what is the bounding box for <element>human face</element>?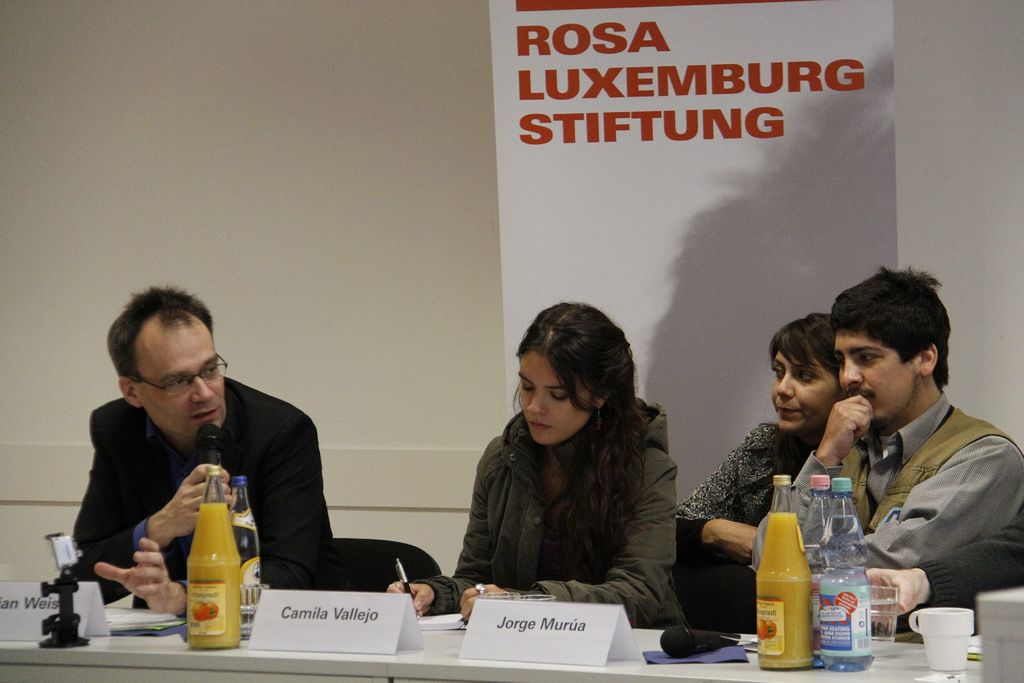
x1=139, y1=327, x2=226, y2=431.
